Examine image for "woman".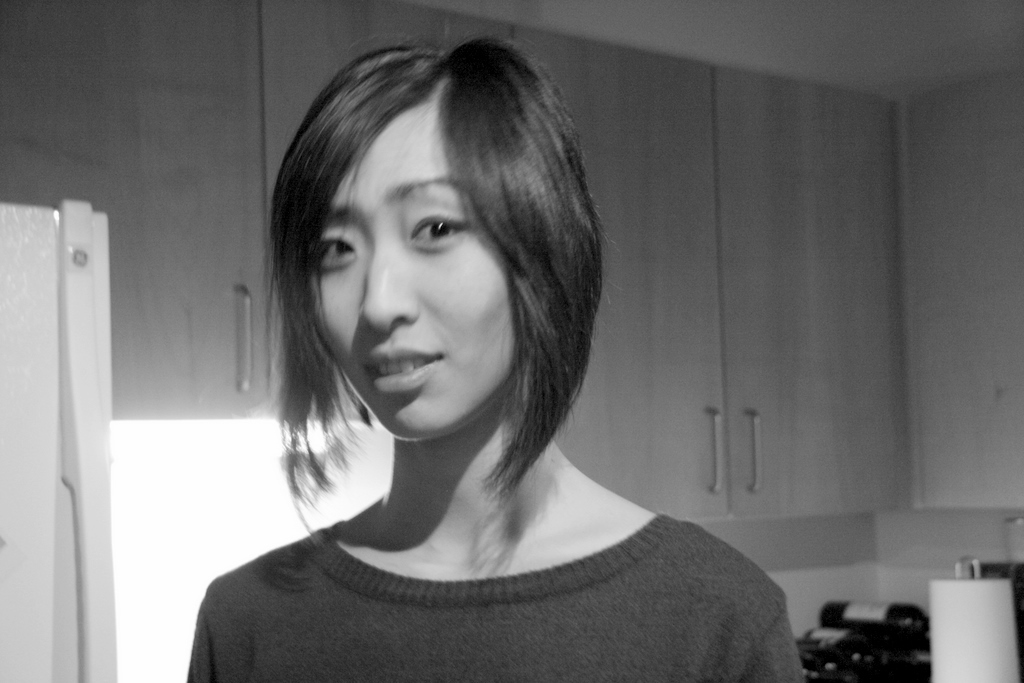
Examination result: 193 34 750 682.
